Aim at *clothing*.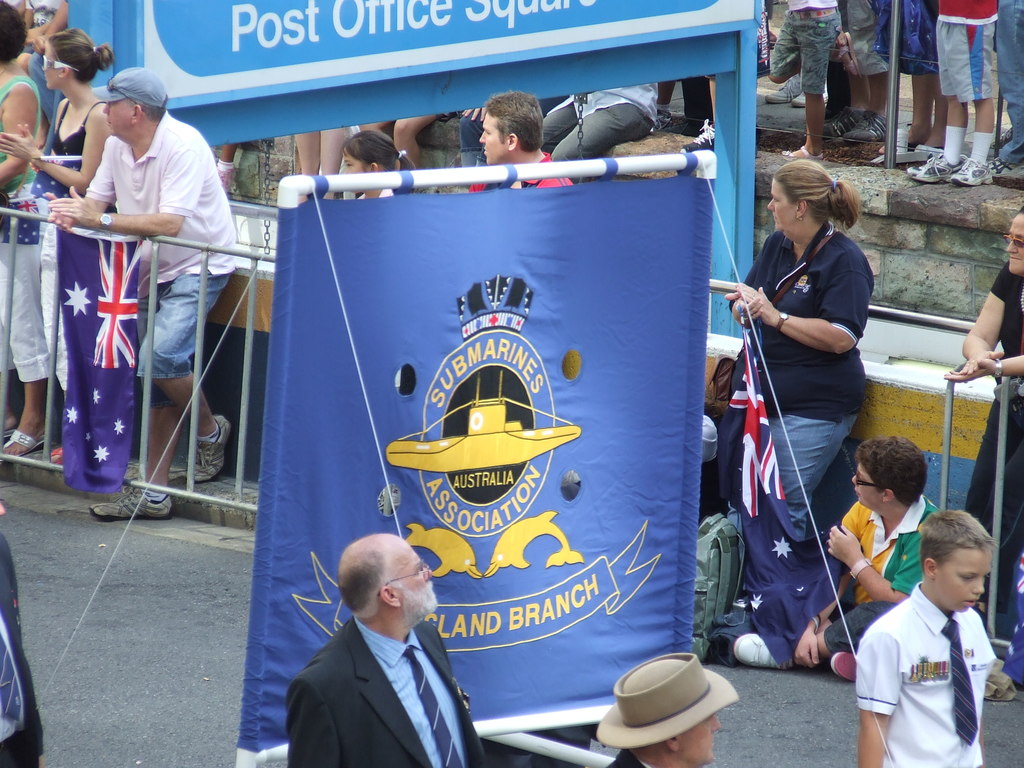
Aimed at 770:0:840:100.
